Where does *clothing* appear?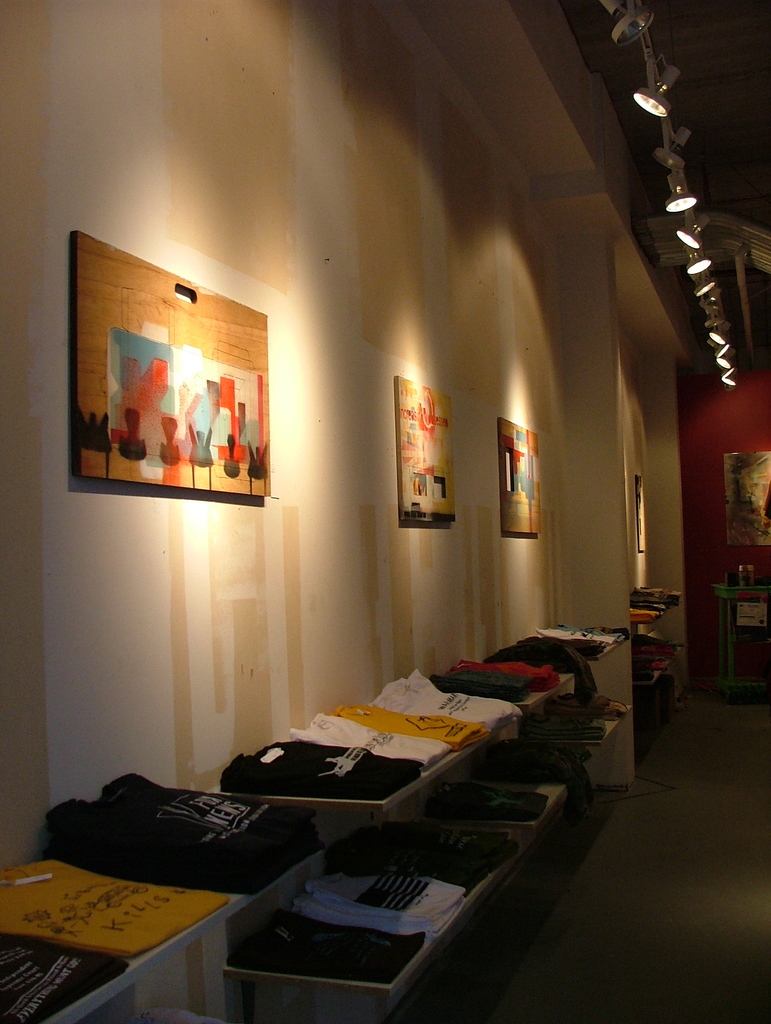
Appears at select_region(219, 740, 421, 801).
